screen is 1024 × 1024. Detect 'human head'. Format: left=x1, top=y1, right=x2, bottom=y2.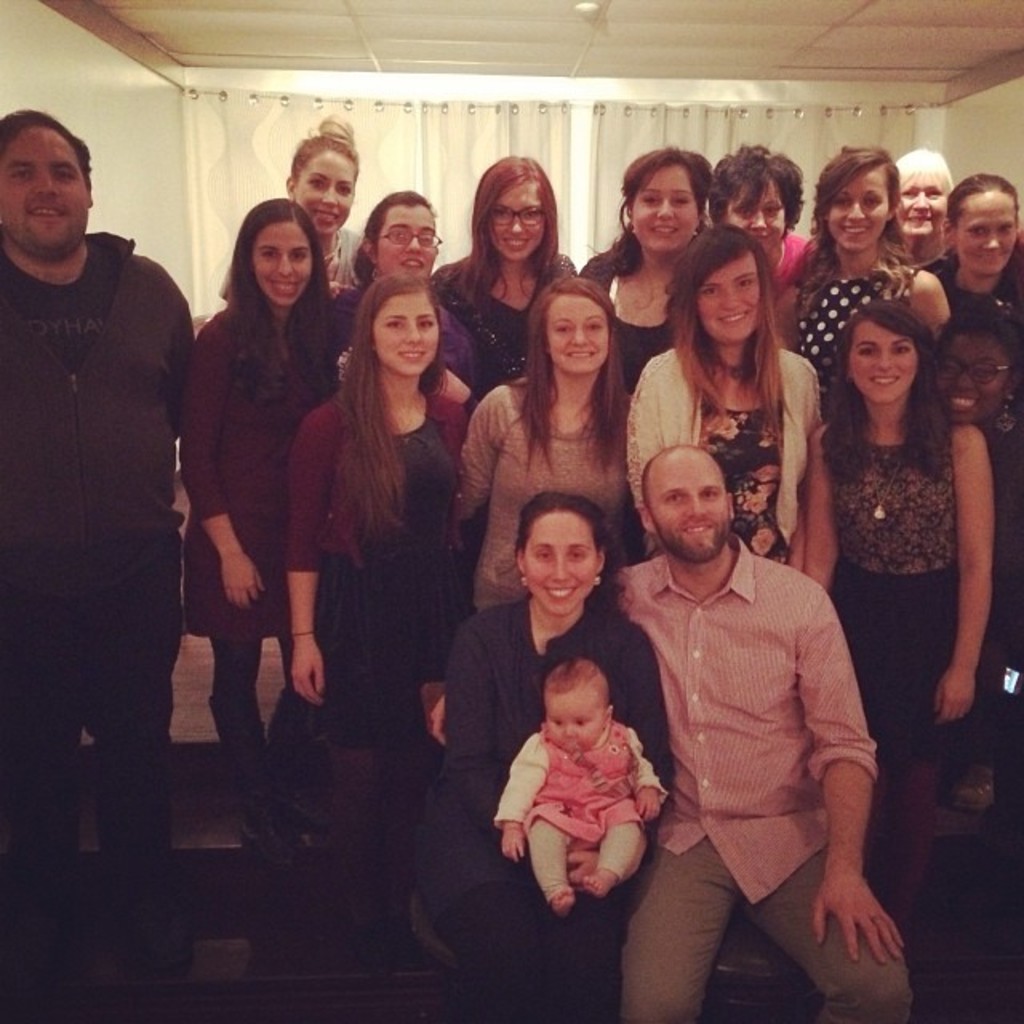
left=640, top=443, right=733, bottom=558.
